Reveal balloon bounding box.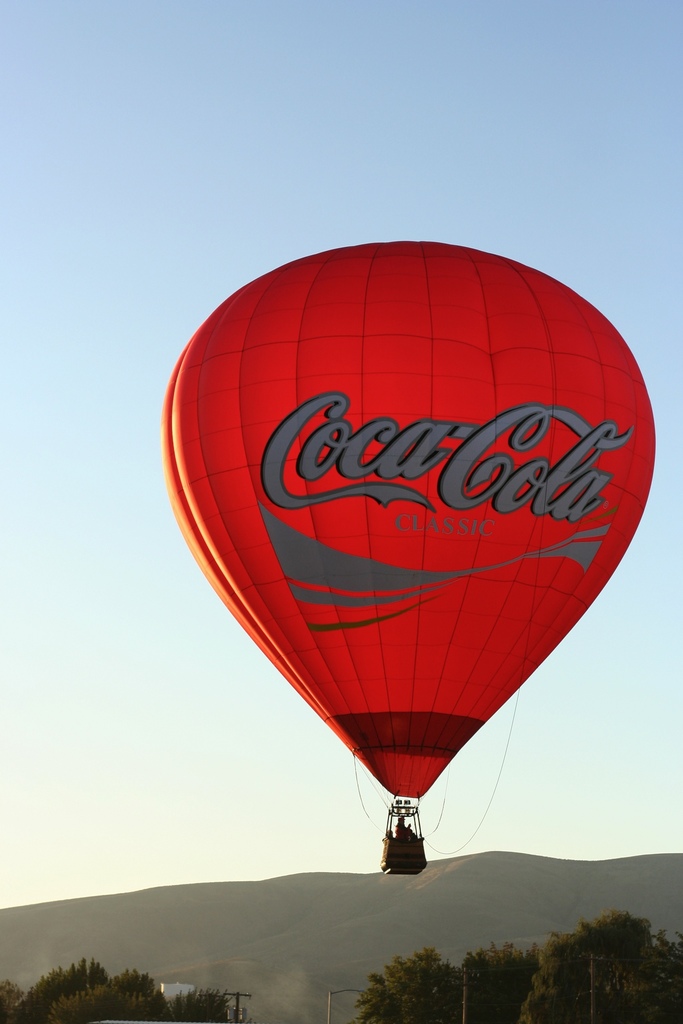
Revealed: {"left": 157, "top": 239, "right": 658, "bottom": 802}.
